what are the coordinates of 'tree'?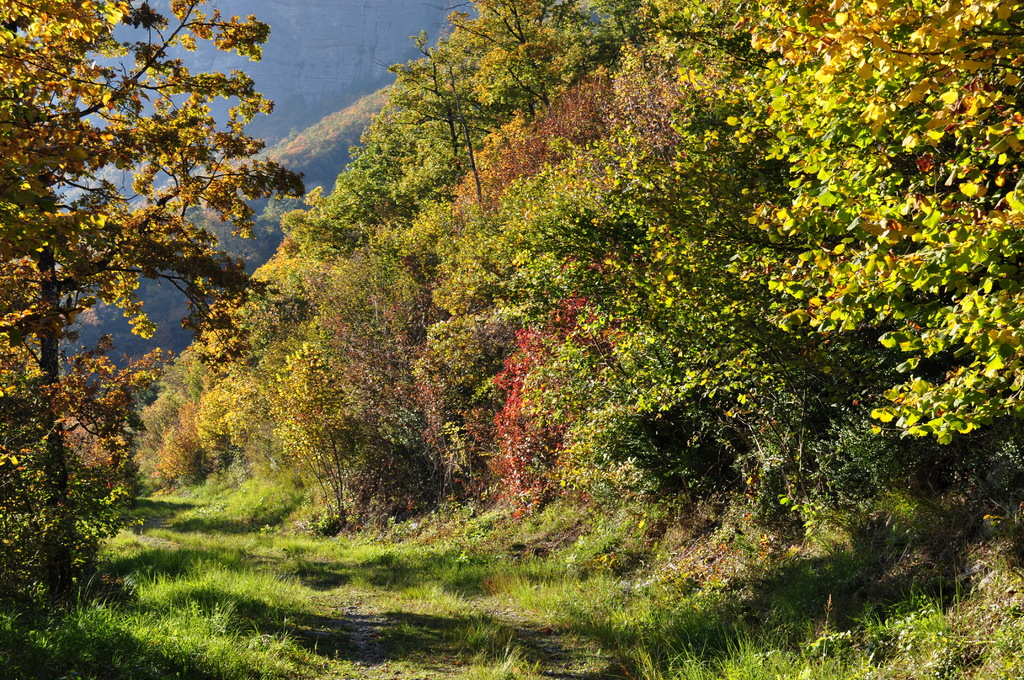
rect(0, 0, 303, 610).
